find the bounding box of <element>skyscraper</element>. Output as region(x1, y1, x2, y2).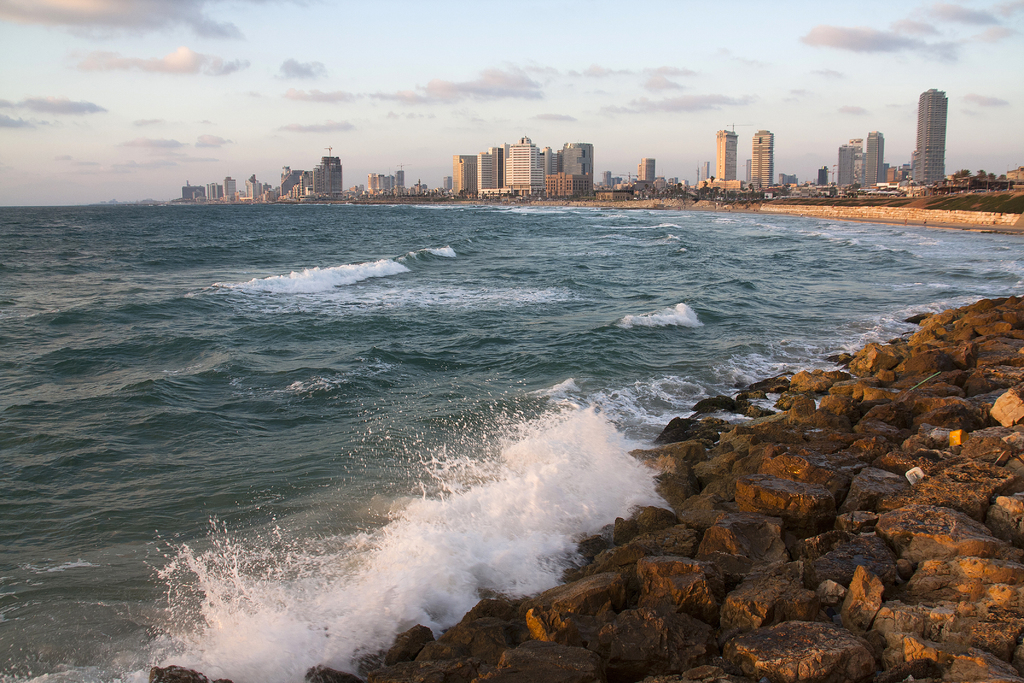
region(540, 147, 559, 178).
